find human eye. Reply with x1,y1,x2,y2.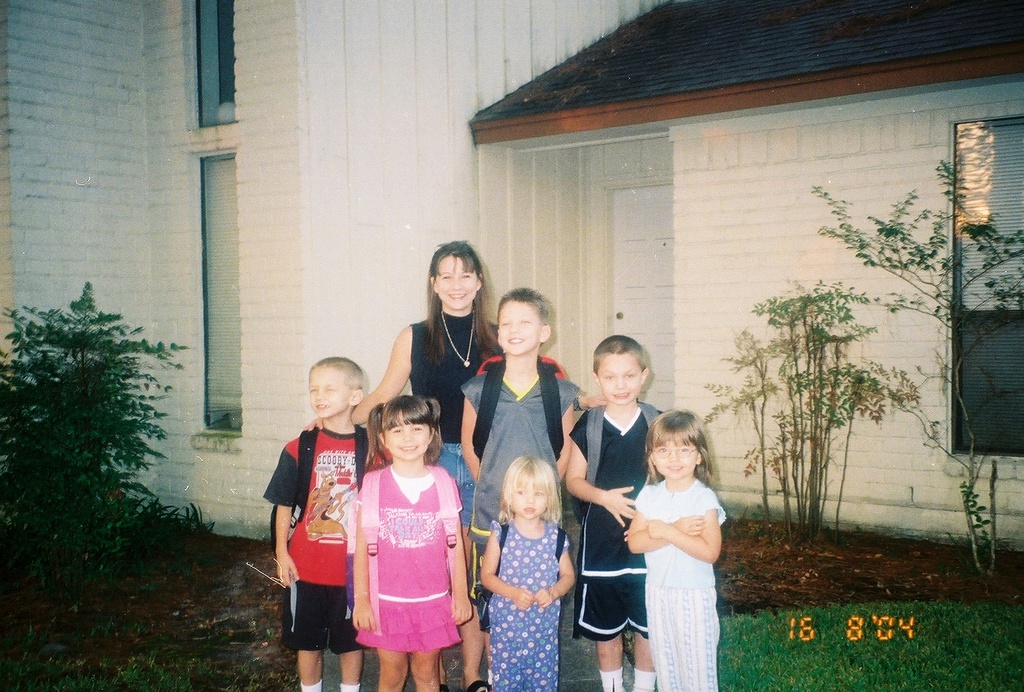
518,317,531,325.
